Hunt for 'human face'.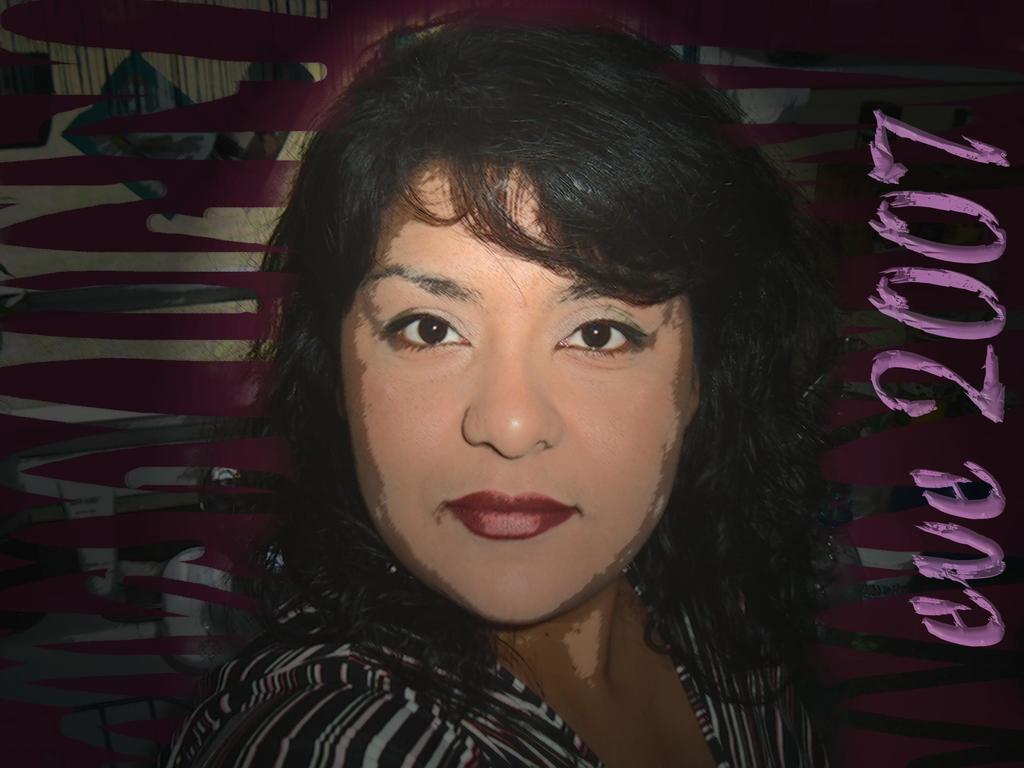
Hunted down at l=340, t=163, r=692, b=626.
